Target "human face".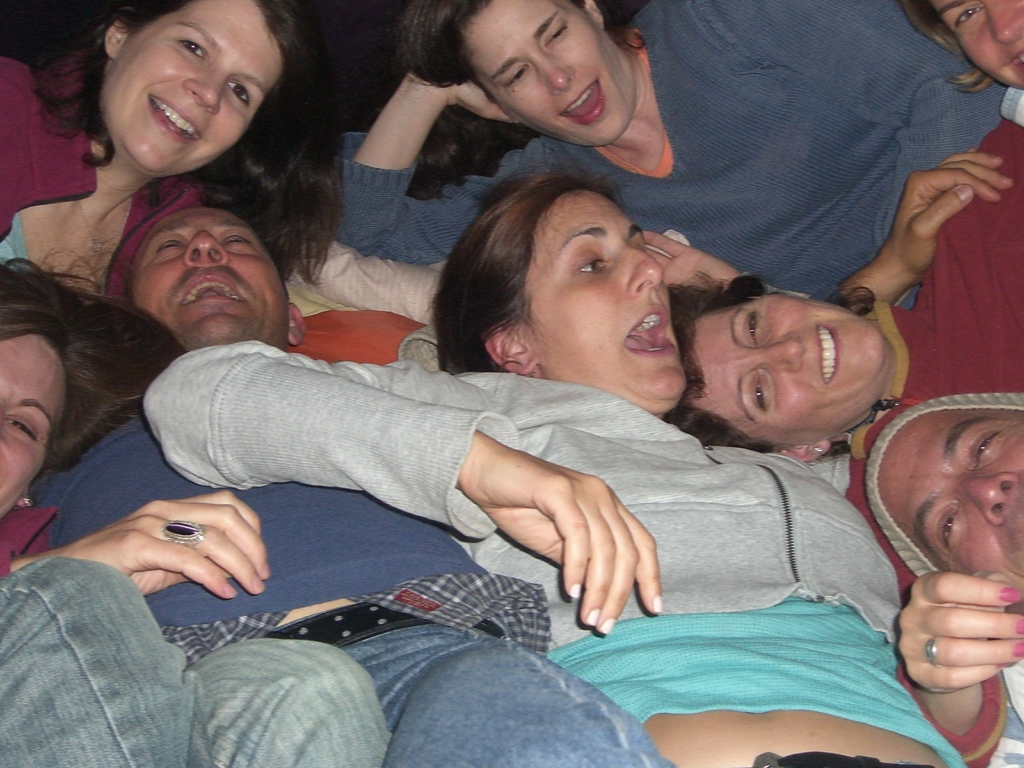
Target region: <region>129, 205, 289, 344</region>.
